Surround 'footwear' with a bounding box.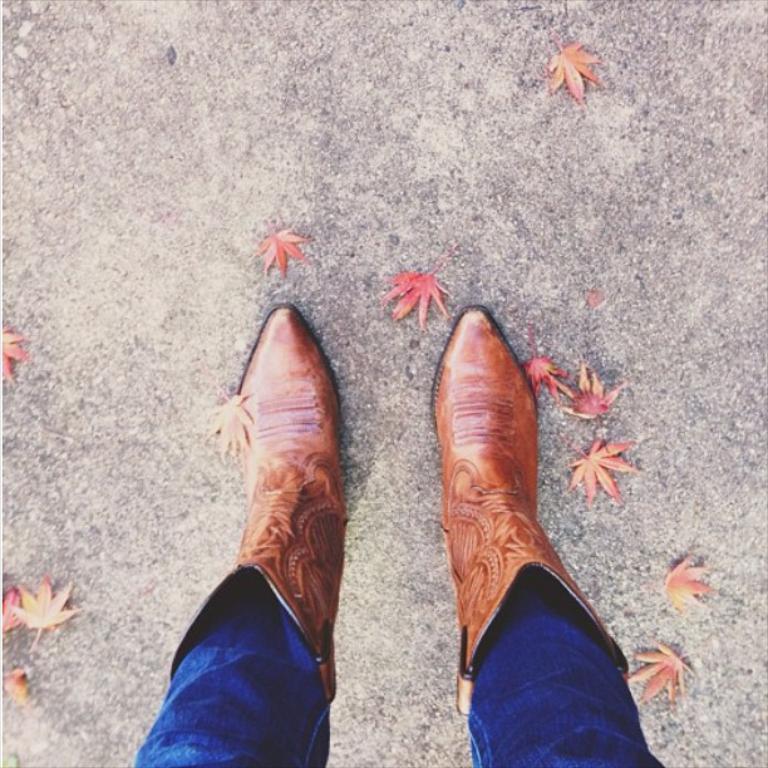
detection(197, 321, 361, 729).
